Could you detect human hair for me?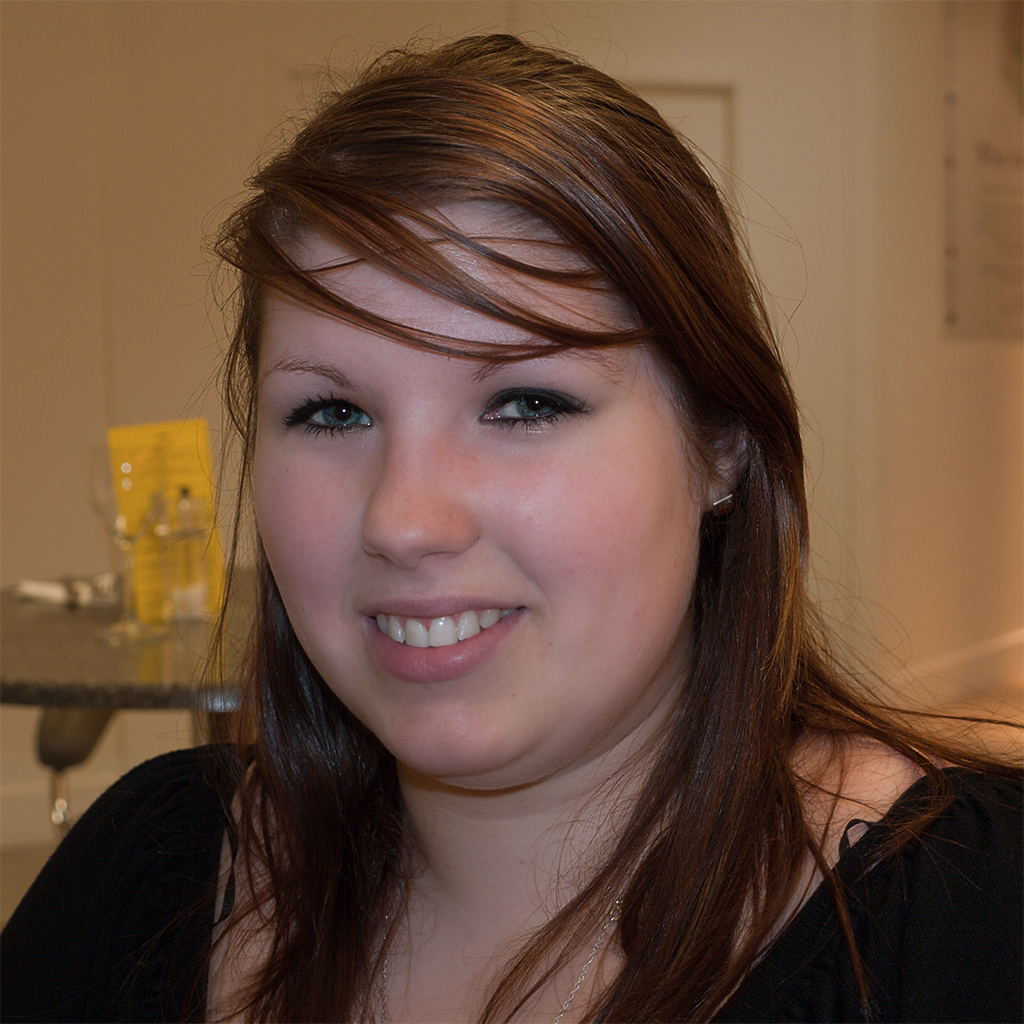
Detection result: Rect(178, 22, 1023, 1023).
